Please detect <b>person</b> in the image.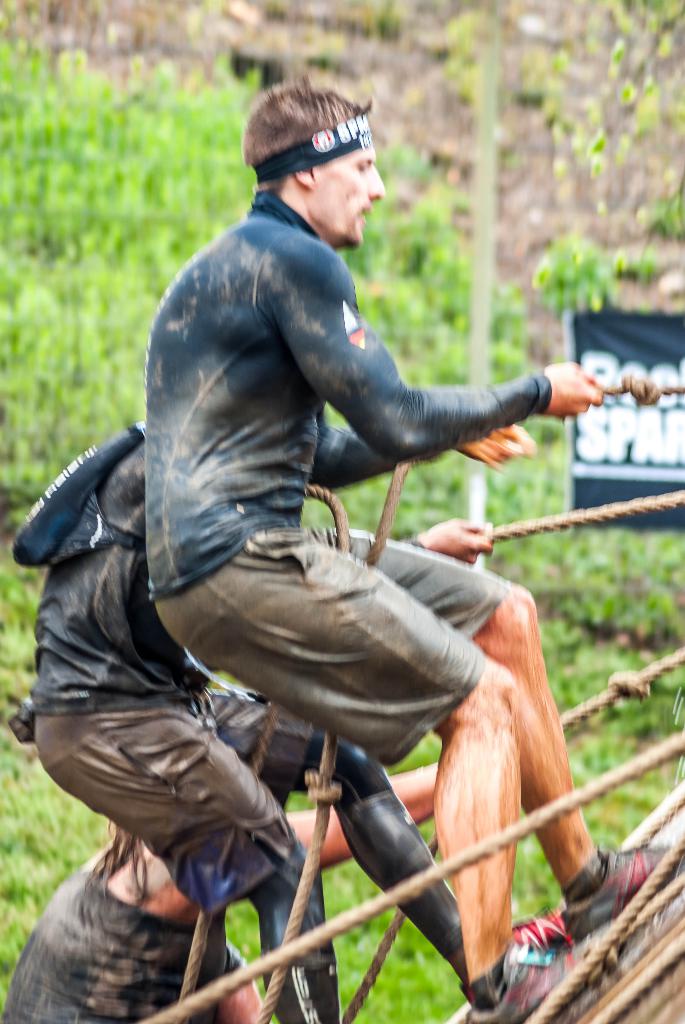
detection(124, 77, 599, 1000).
